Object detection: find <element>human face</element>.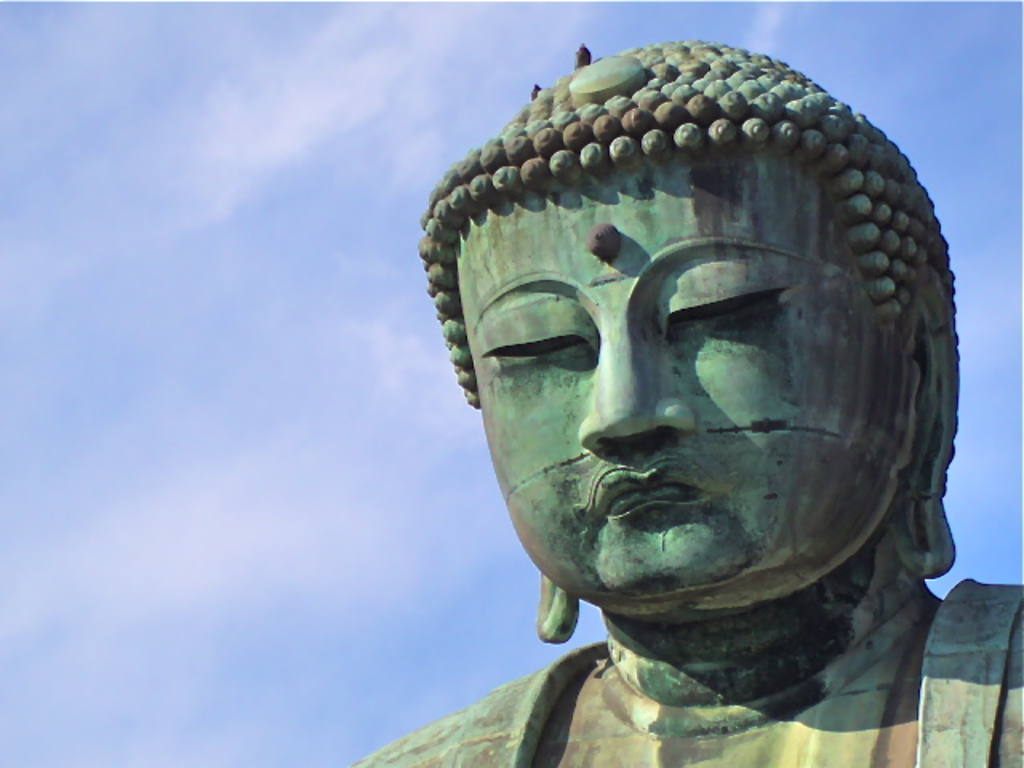
[x1=435, y1=117, x2=939, y2=594].
